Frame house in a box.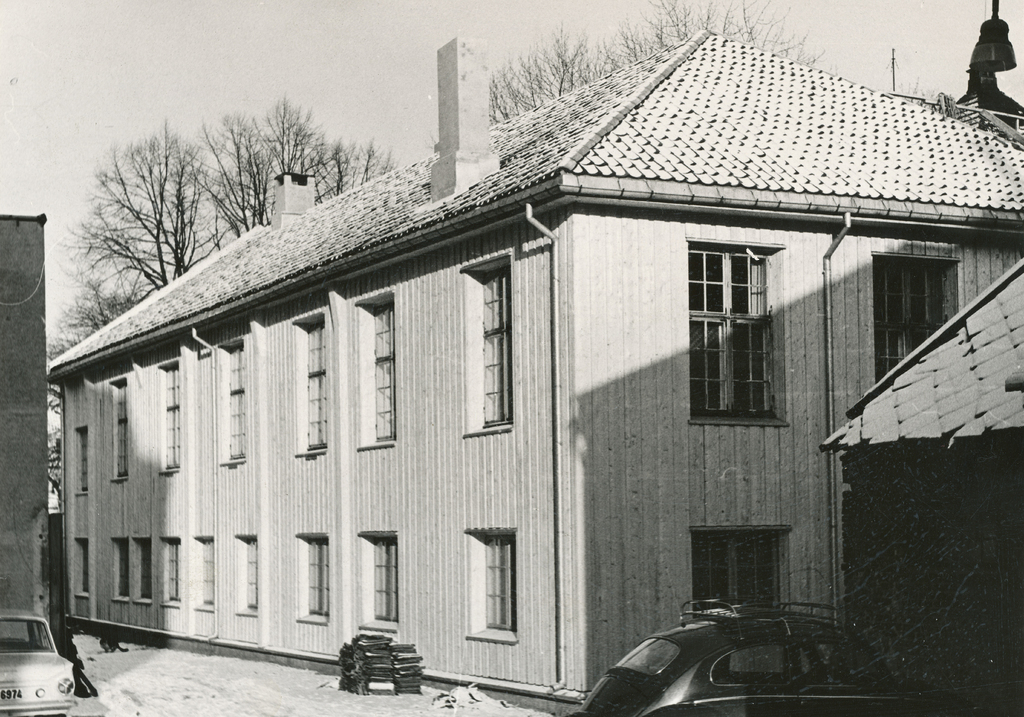
40 35 1023 716.
